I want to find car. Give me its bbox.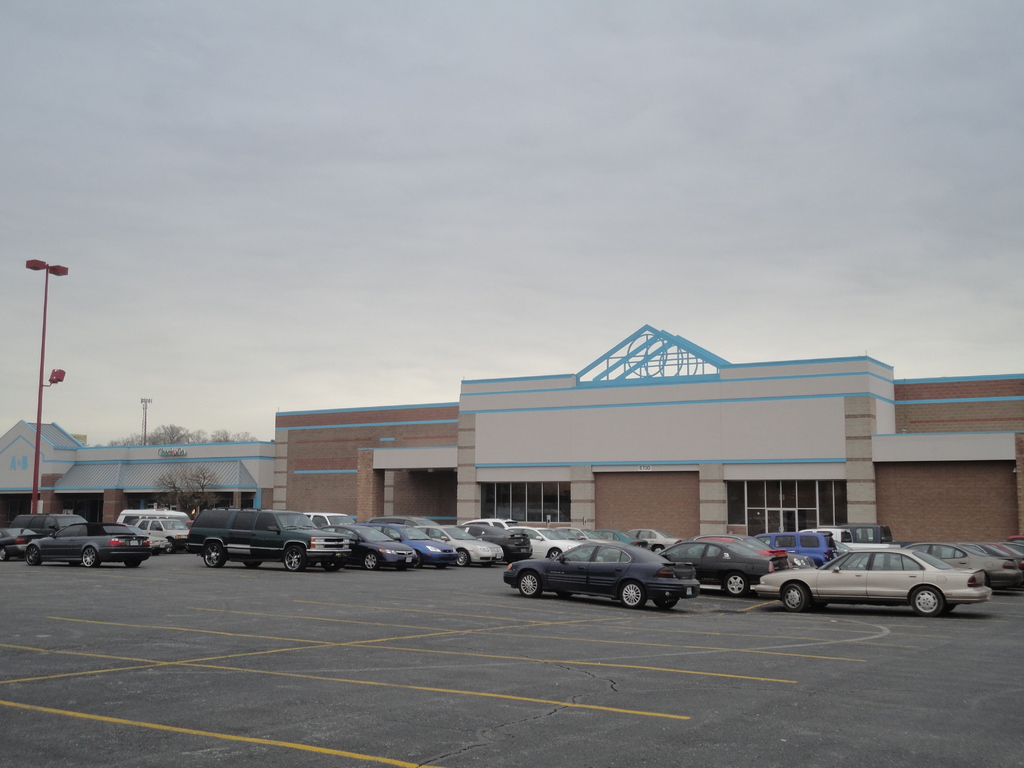
<region>378, 516, 435, 538</region>.
